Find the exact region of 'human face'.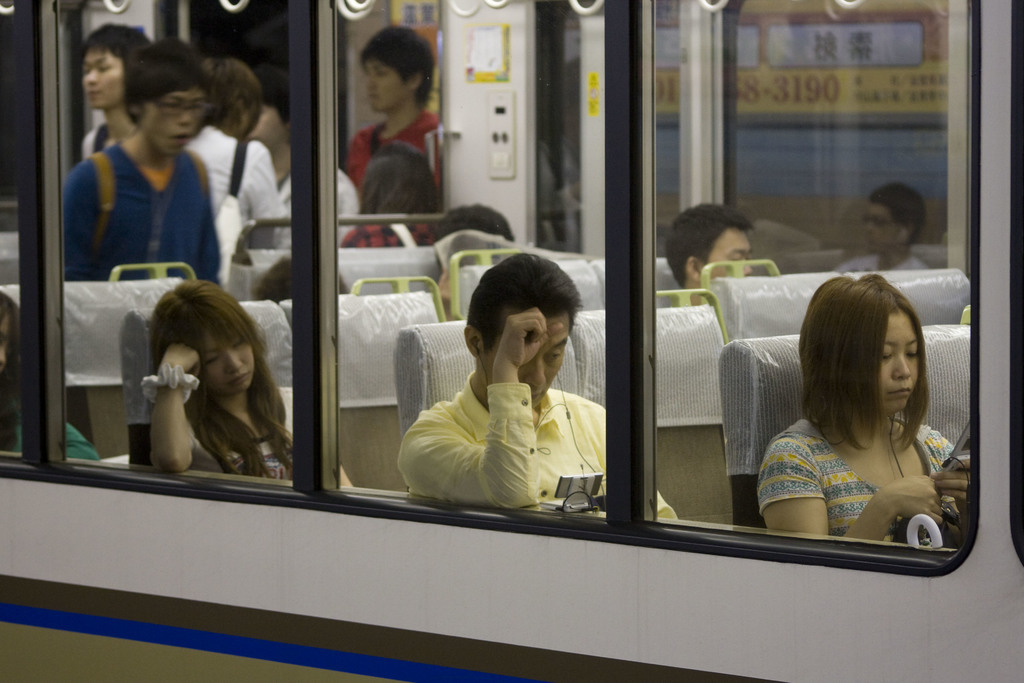
Exact region: [363, 59, 409, 113].
